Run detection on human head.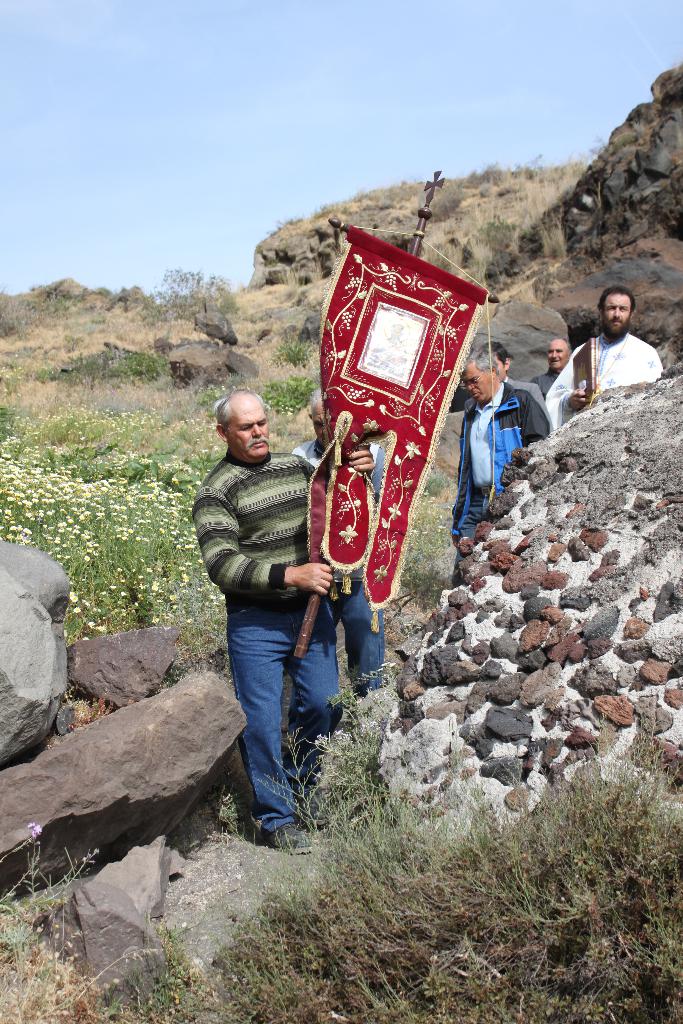
Result: locate(308, 391, 327, 452).
